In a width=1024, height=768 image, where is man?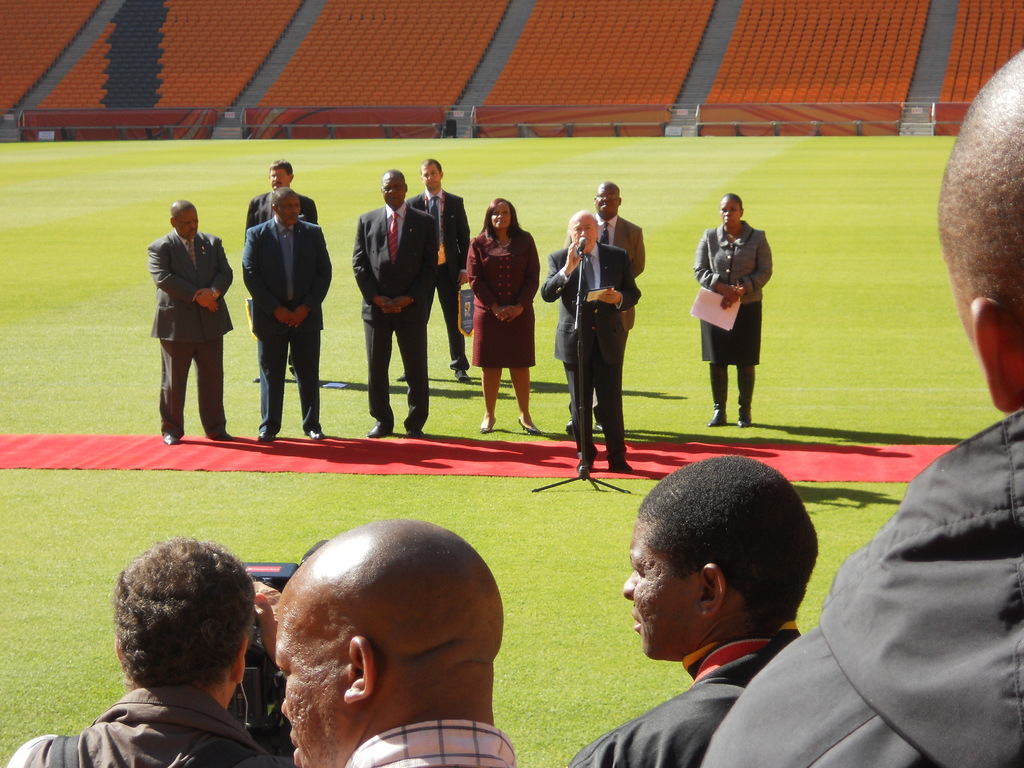
region(698, 49, 1023, 767).
